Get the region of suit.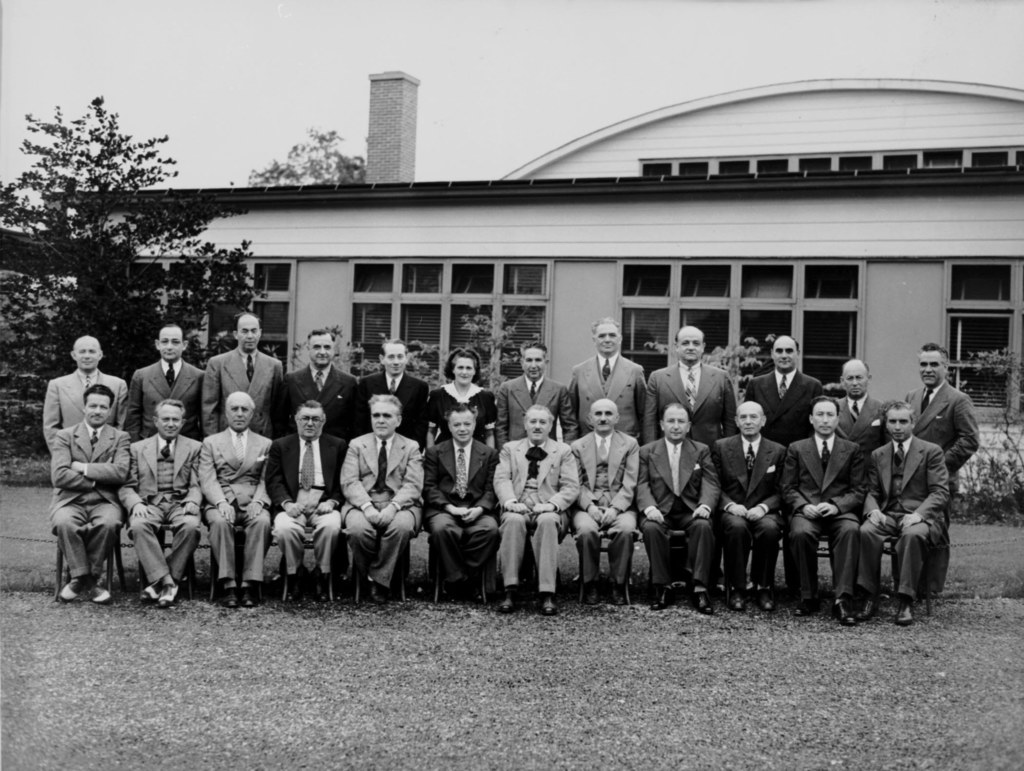
(643, 357, 735, 437).
